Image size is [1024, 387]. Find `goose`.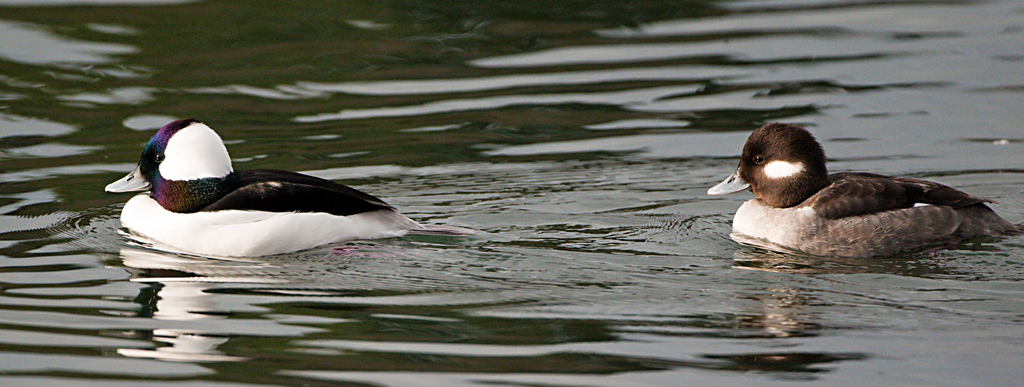
<bbox>104, 122, 447, 261</bbox>.
